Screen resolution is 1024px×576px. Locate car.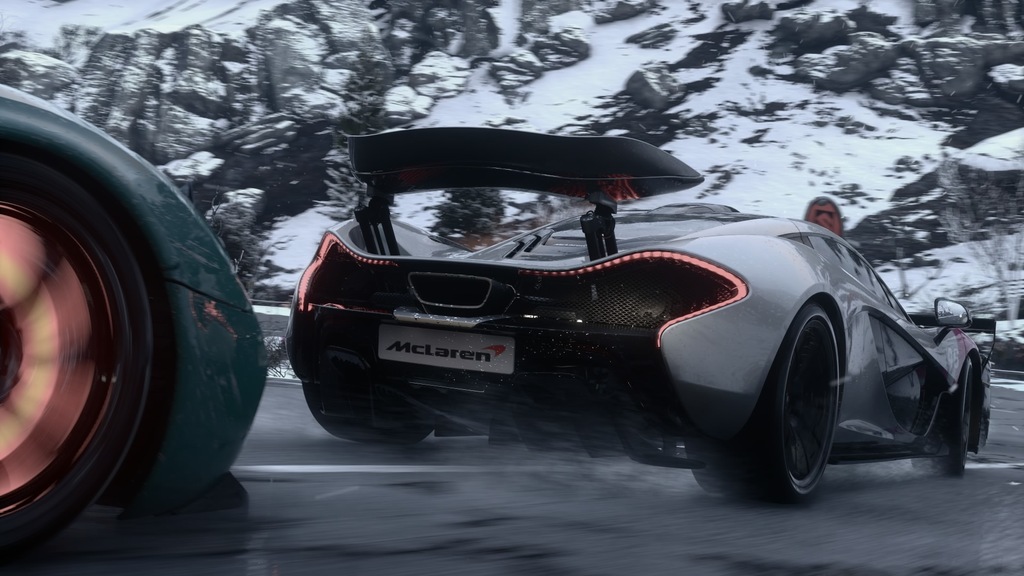
region(906, 309, 995, 449).
